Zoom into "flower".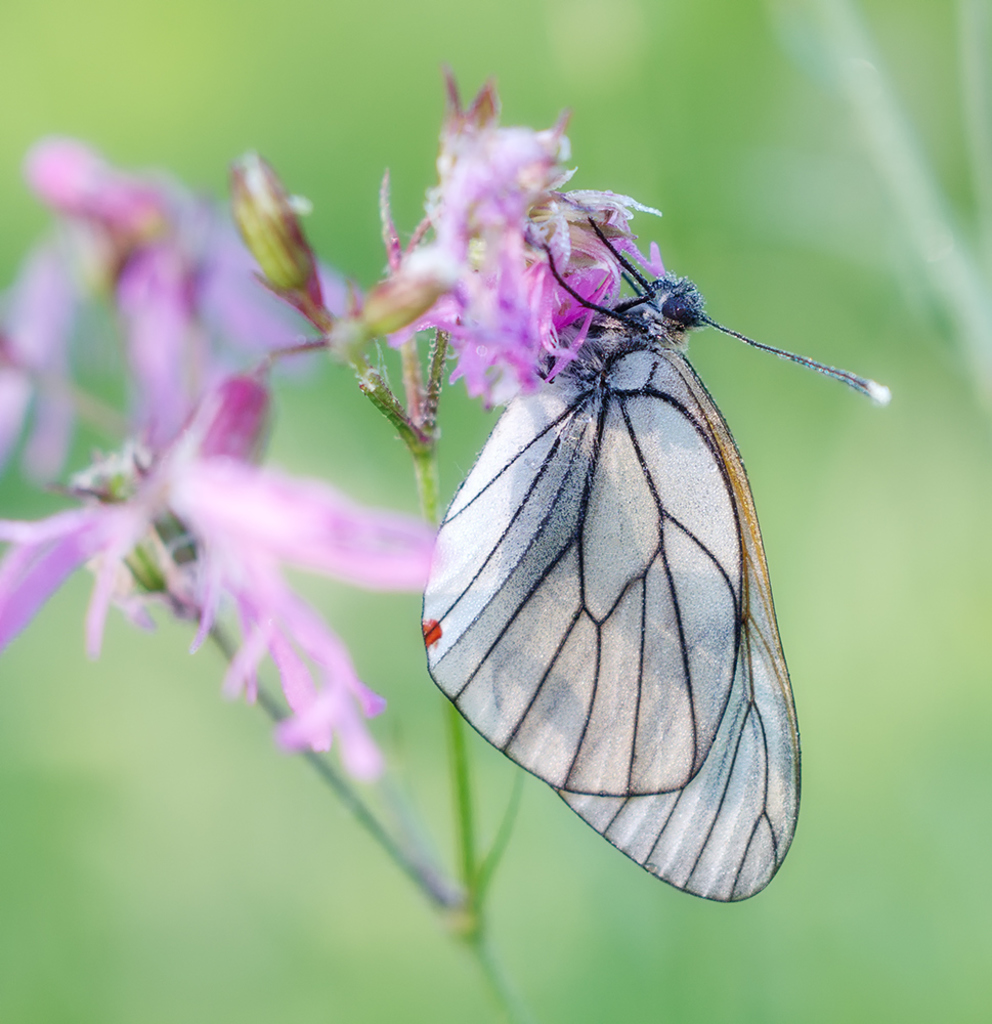
Zoom target: bbox=[357, 62, 652, 386].
